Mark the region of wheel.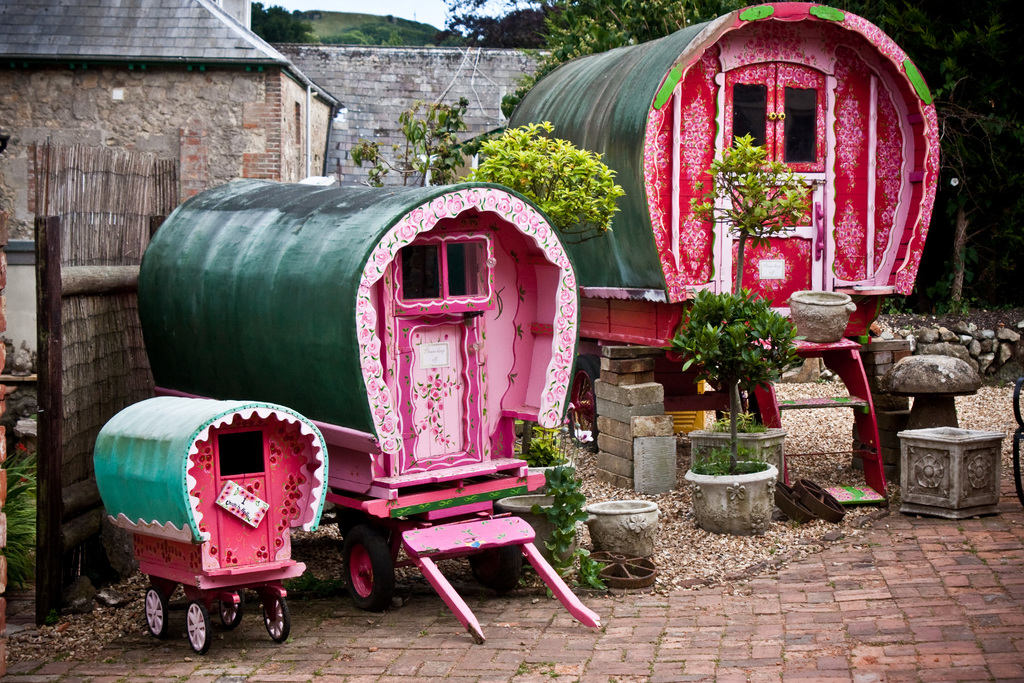
Region: [x1=261, y1=591, x2=291, y2=642].
